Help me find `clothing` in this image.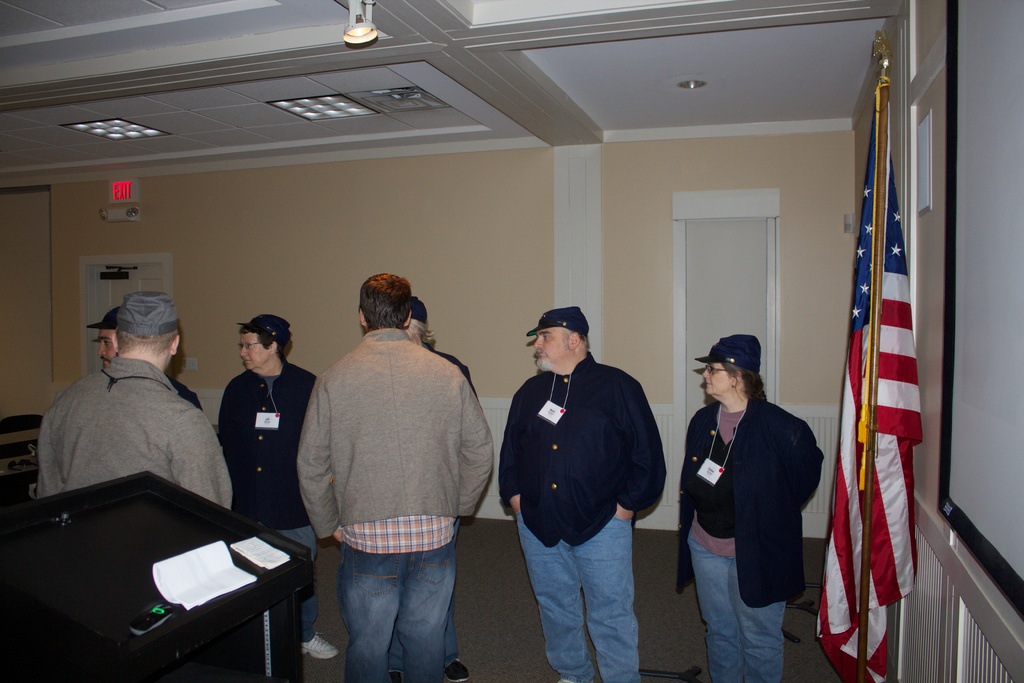
Found it: [671,389,825,682].
